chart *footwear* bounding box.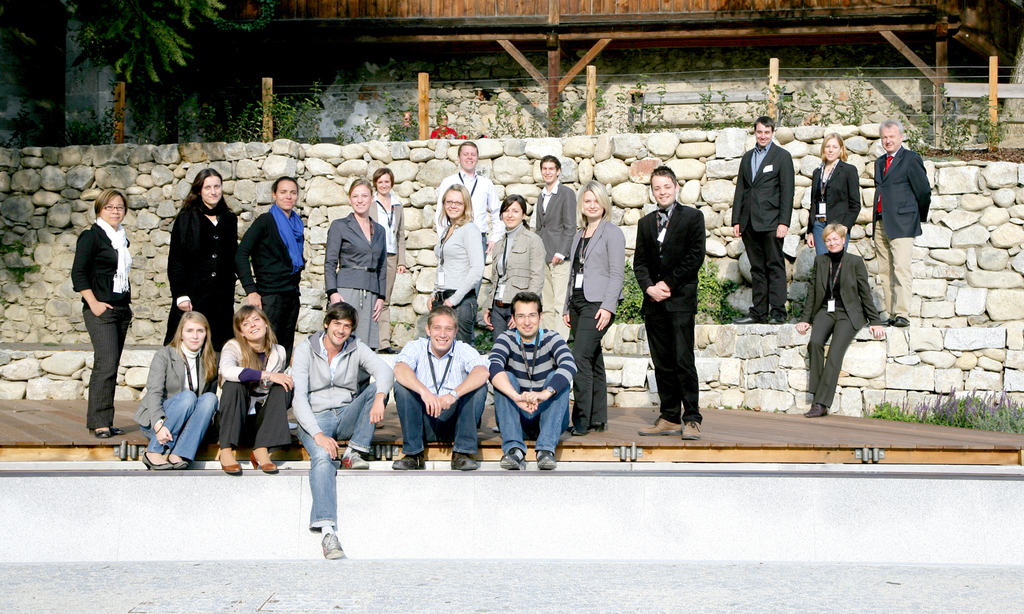
Charted: (250,450,278,475).
